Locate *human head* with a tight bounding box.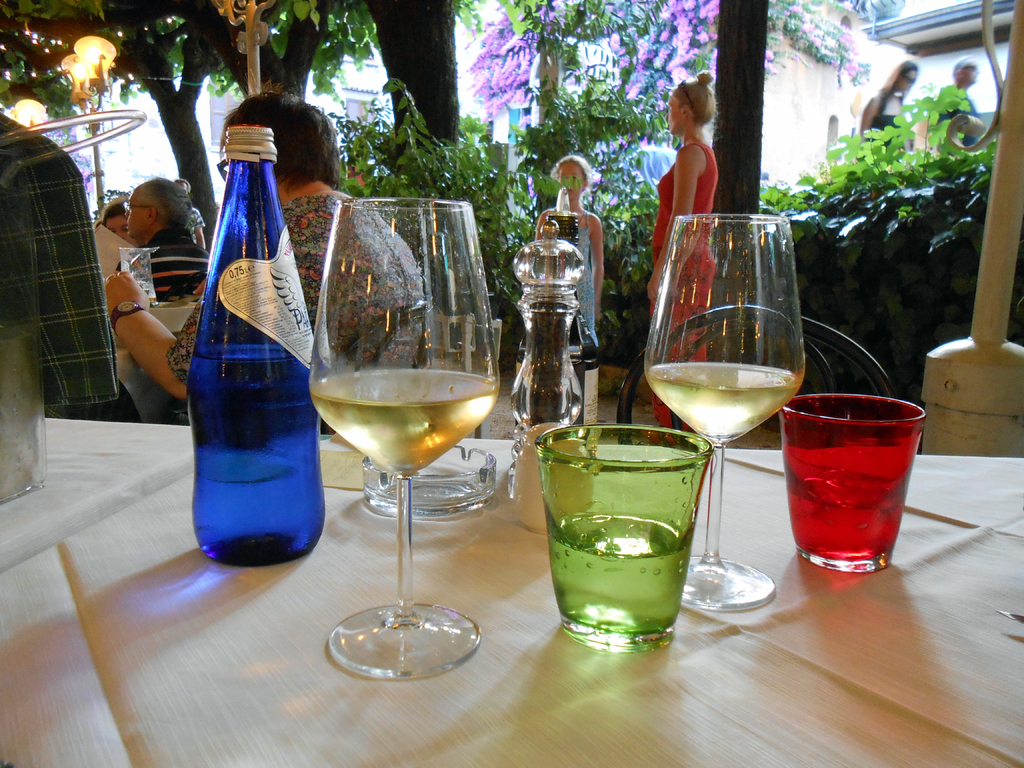
(209, 93, 330, 182).
